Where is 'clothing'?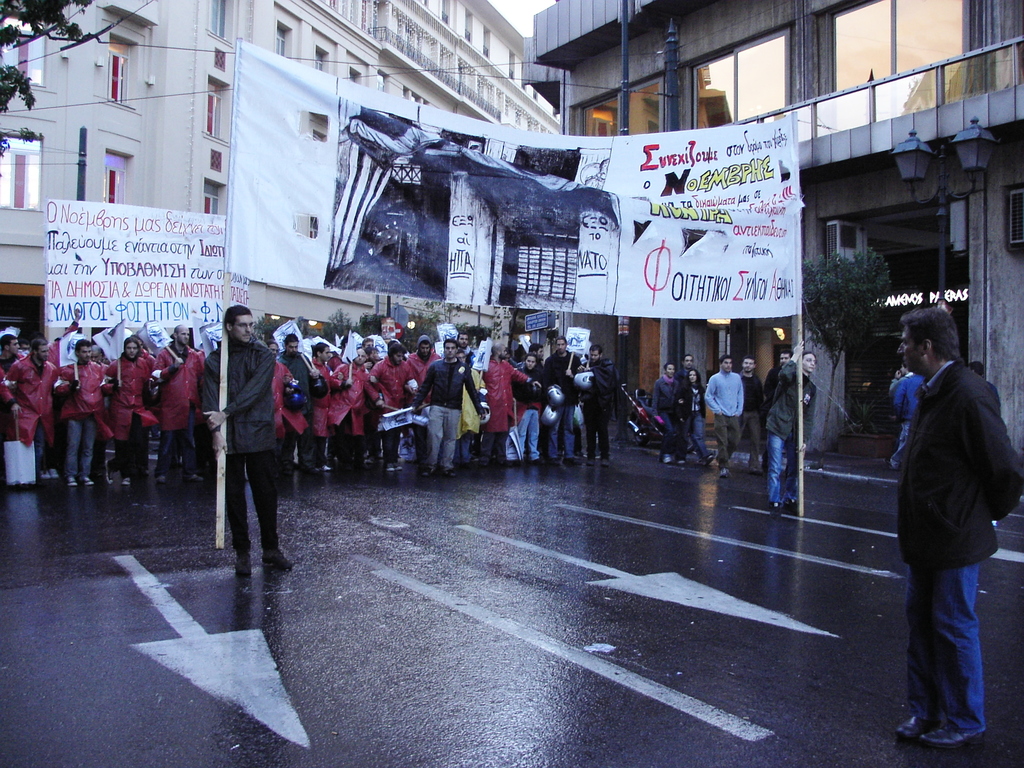
895/357/1023/735.
